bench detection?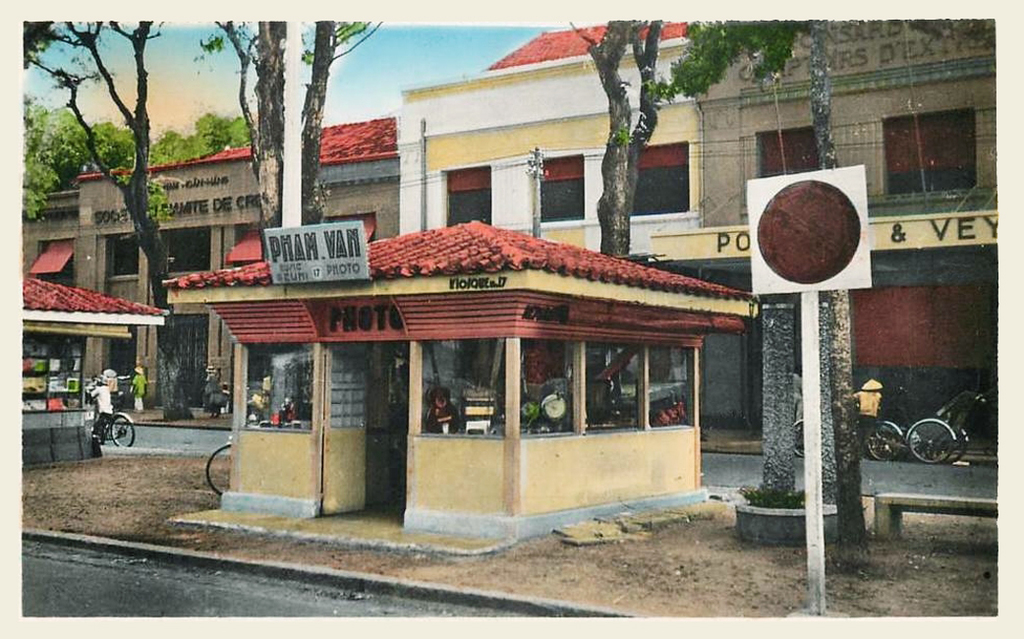
x1=868, y1=488, x2=997, y2=536
